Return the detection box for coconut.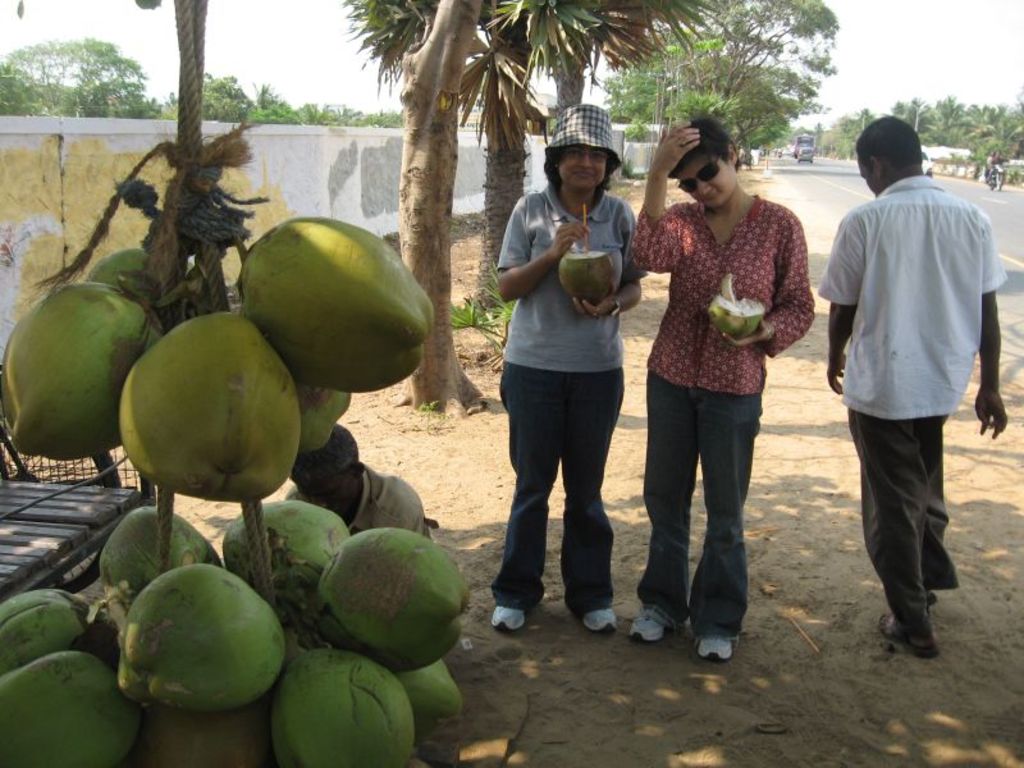
<bbox>558, 248, 623, 308</bbox>.
